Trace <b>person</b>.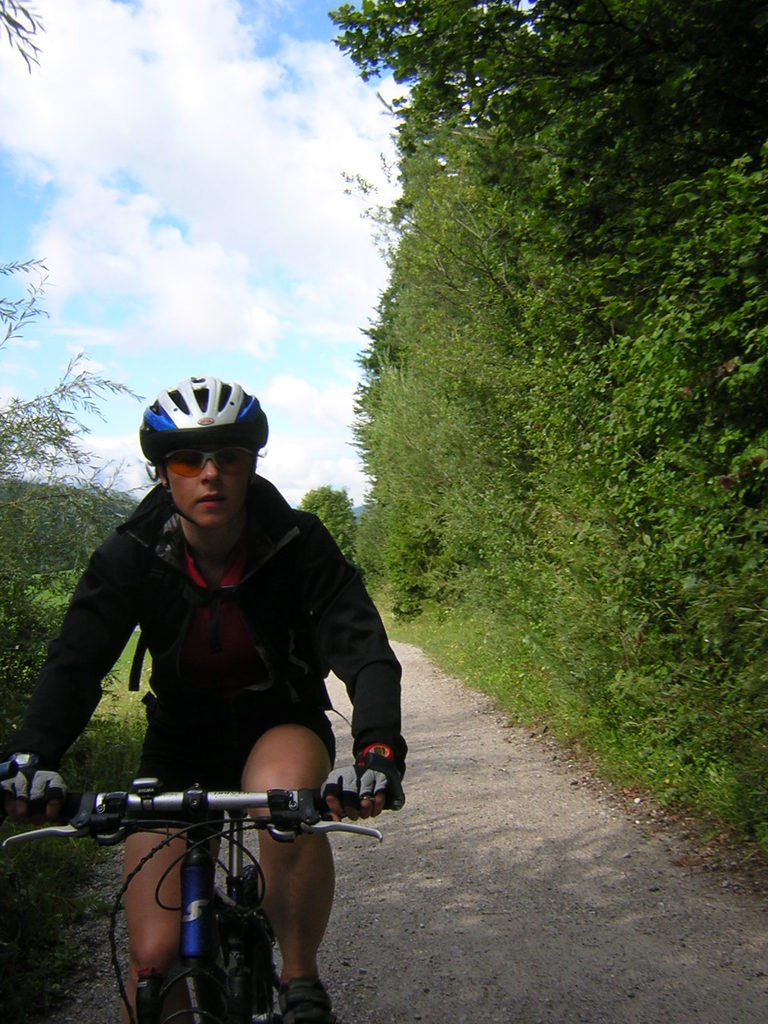
Traced to region(58, 350, 403, 1023).
